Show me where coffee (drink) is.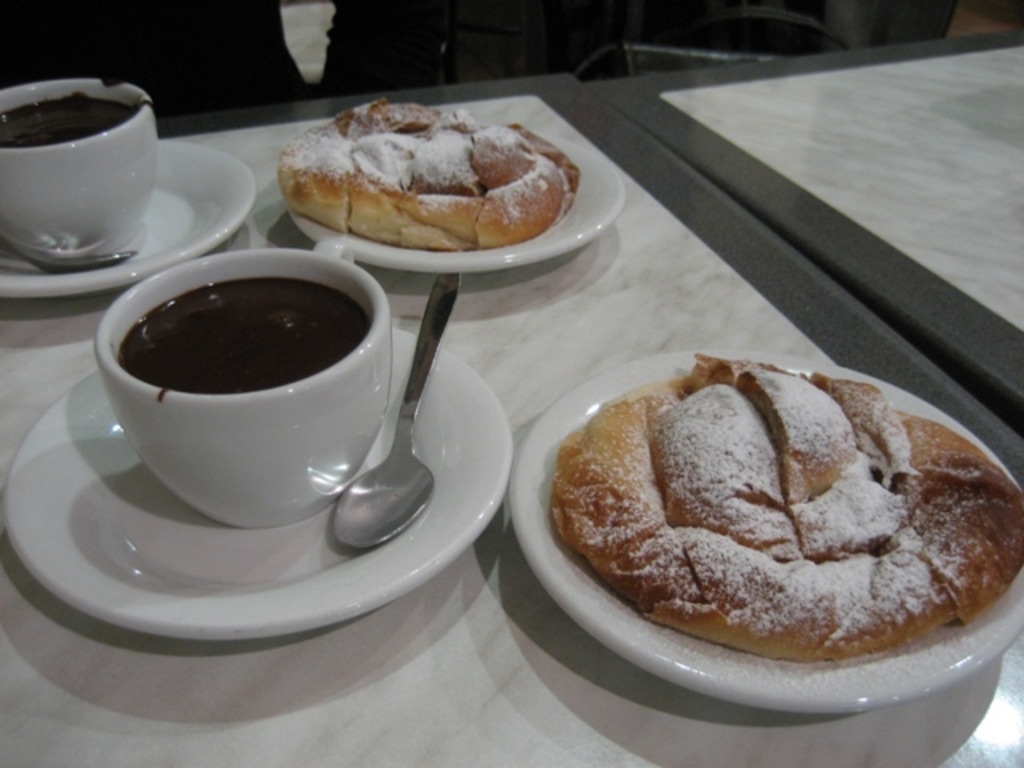
coffee (drink) is at <box>117,274,368,390</box>.
